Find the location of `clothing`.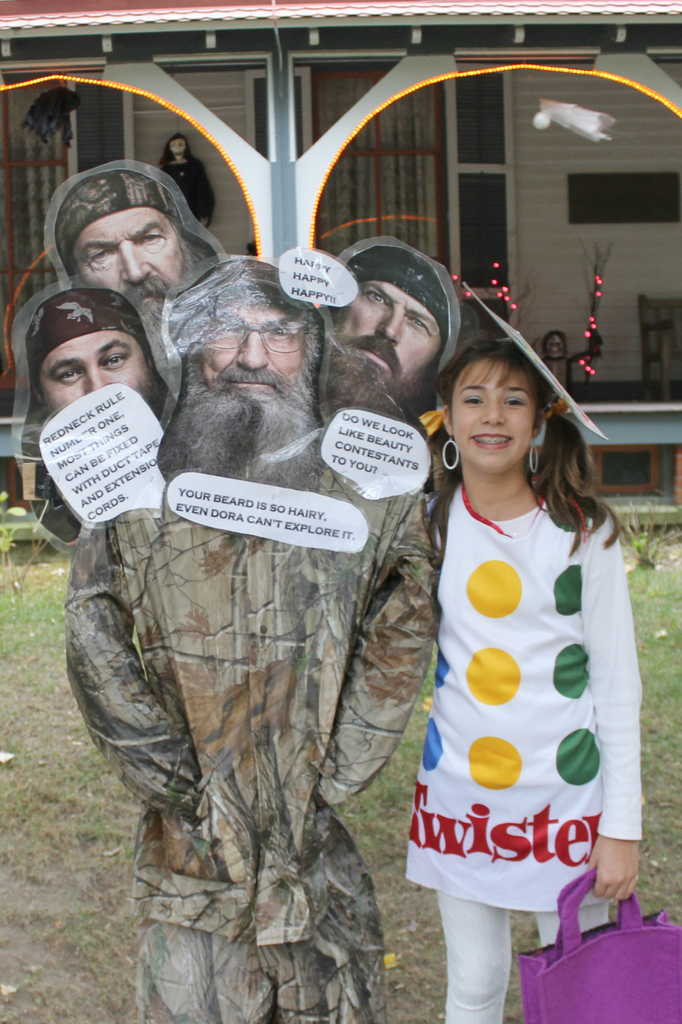
Location: left=403, top=490, right=641, bottom=1023.
